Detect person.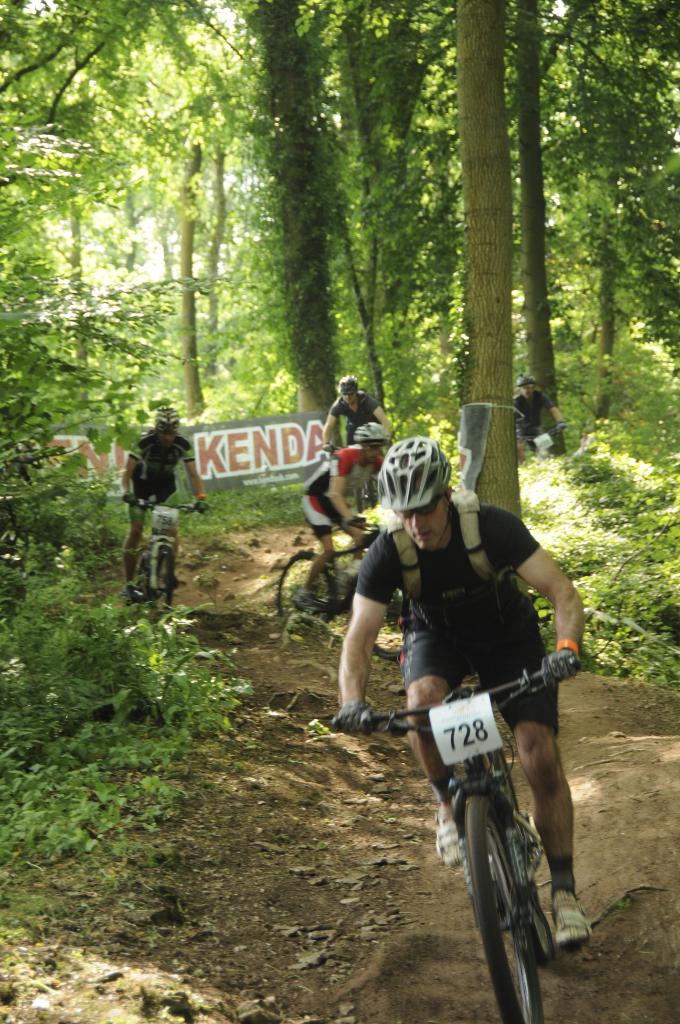
Detected at Rect(509, 376, 569, 442).
